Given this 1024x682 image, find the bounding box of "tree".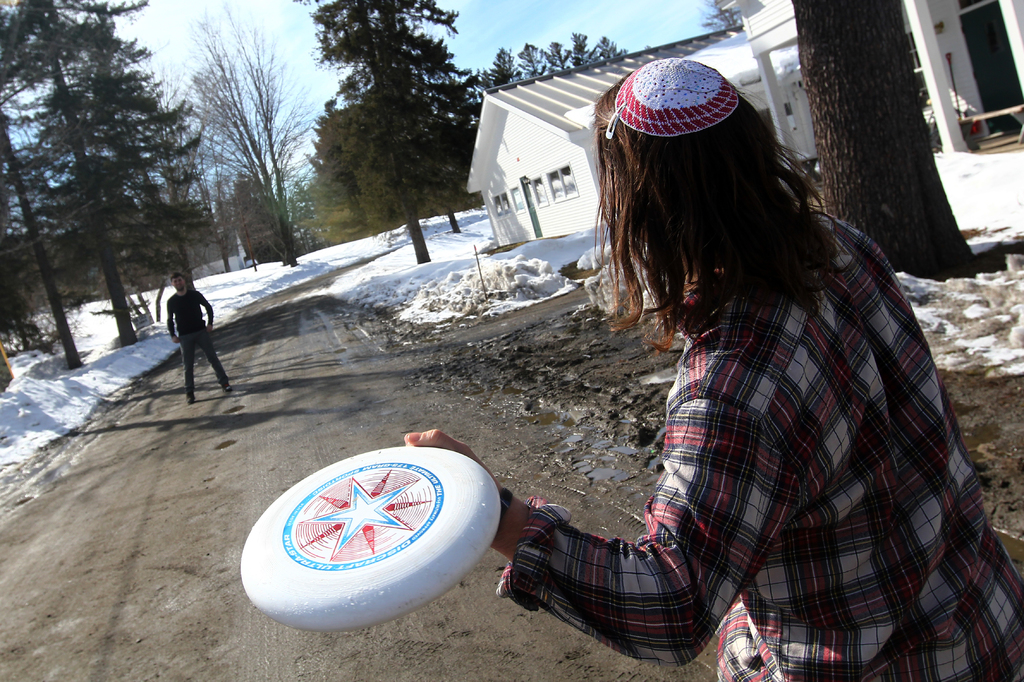
x1=516, y1=44, x2=553, y2=74.
